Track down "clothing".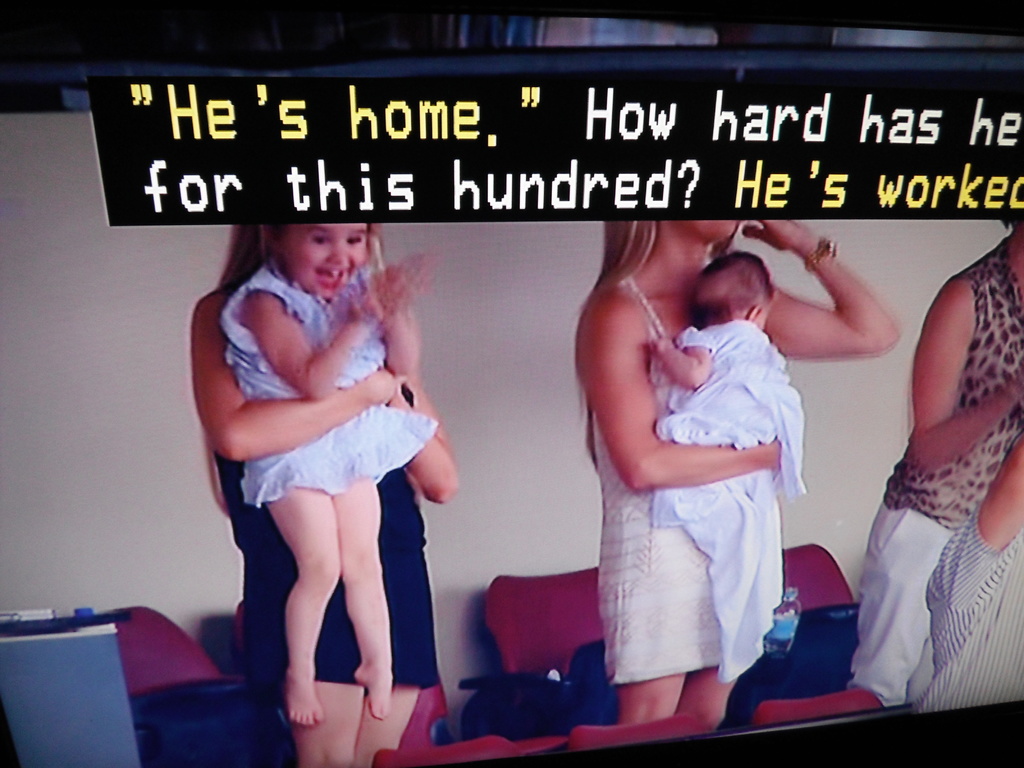
Tracked to 598, 275, 721, 691.
